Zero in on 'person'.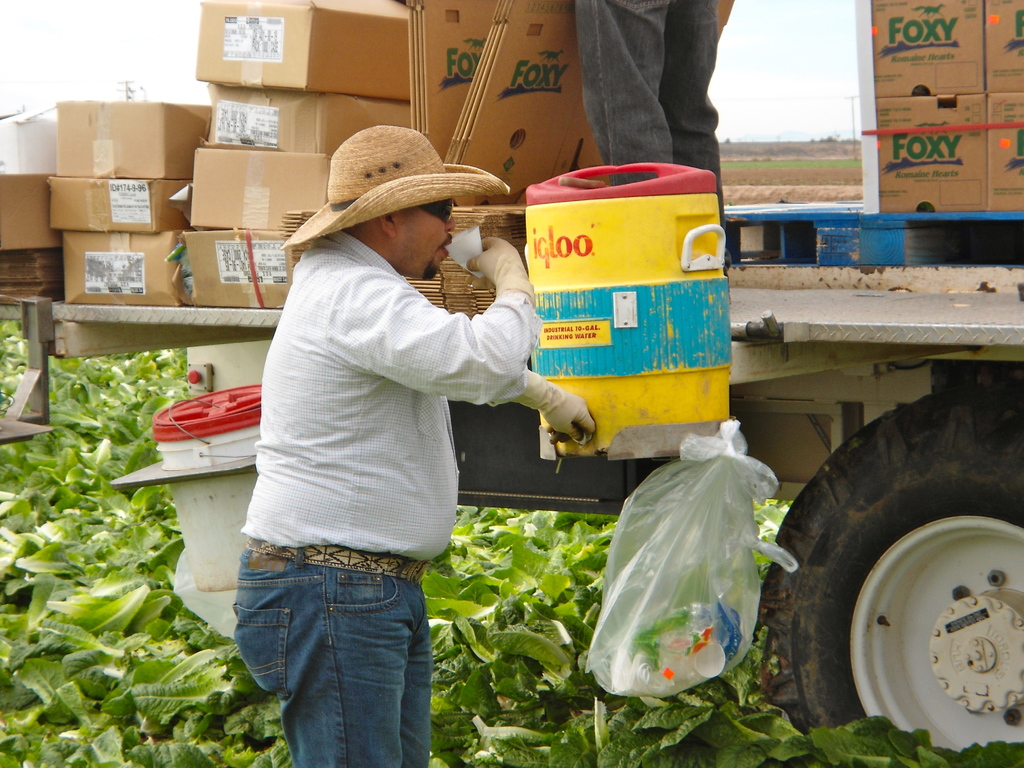
Zeroed in: x1=570 y1=0 x2=730 y2=278.
